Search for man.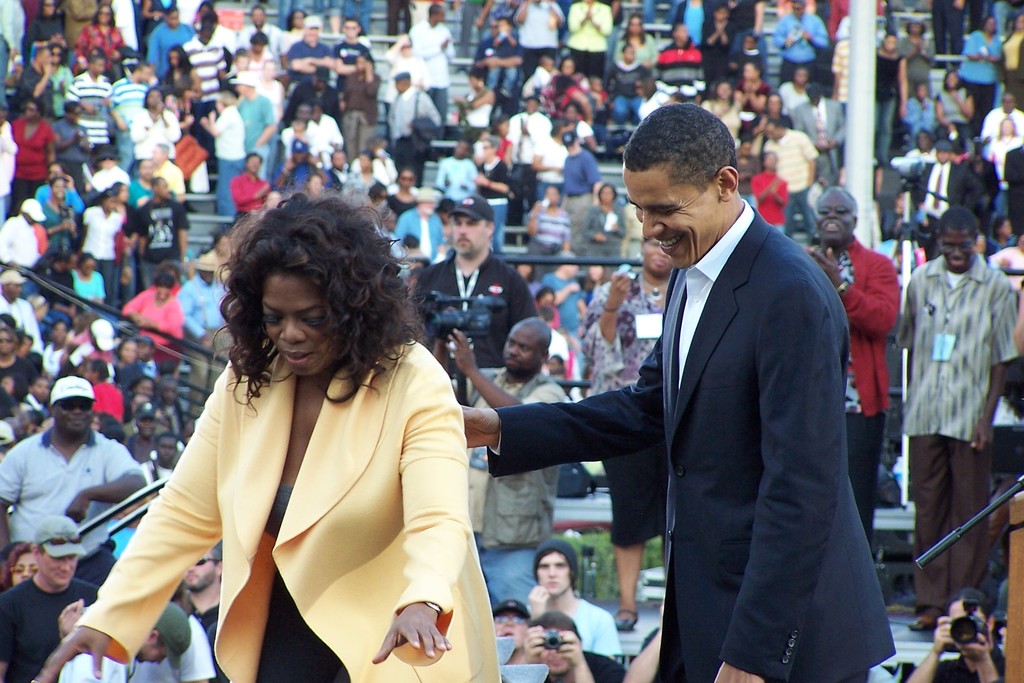
Found at pyautogui.locateOnScreen(895, 205, 1020, 630).
